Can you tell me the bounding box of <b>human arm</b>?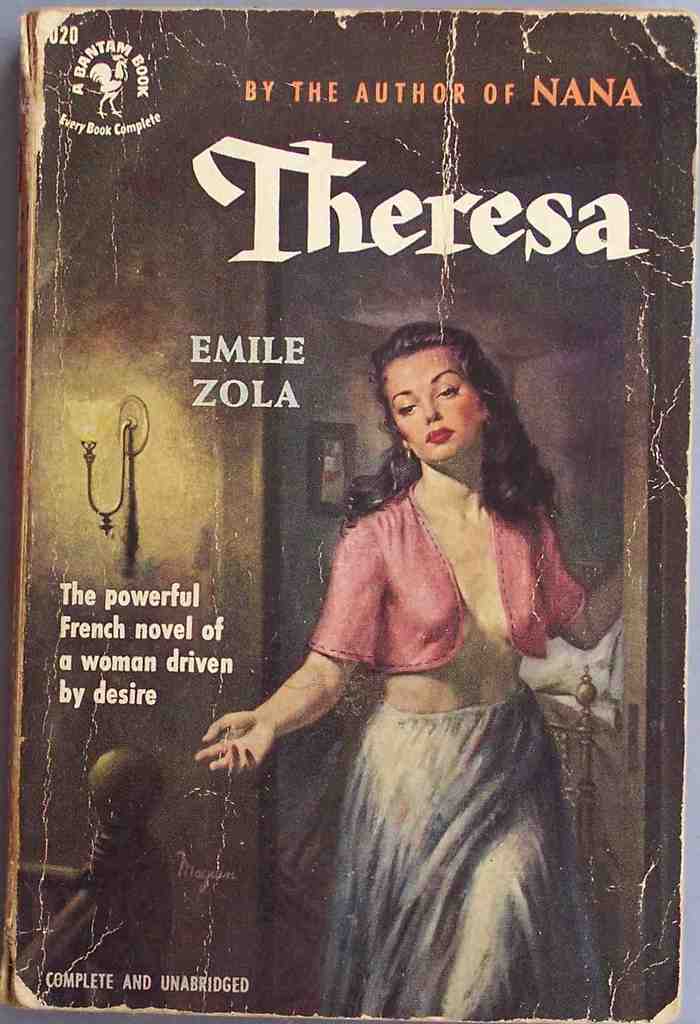
box=[234, 554, 382, 788].
